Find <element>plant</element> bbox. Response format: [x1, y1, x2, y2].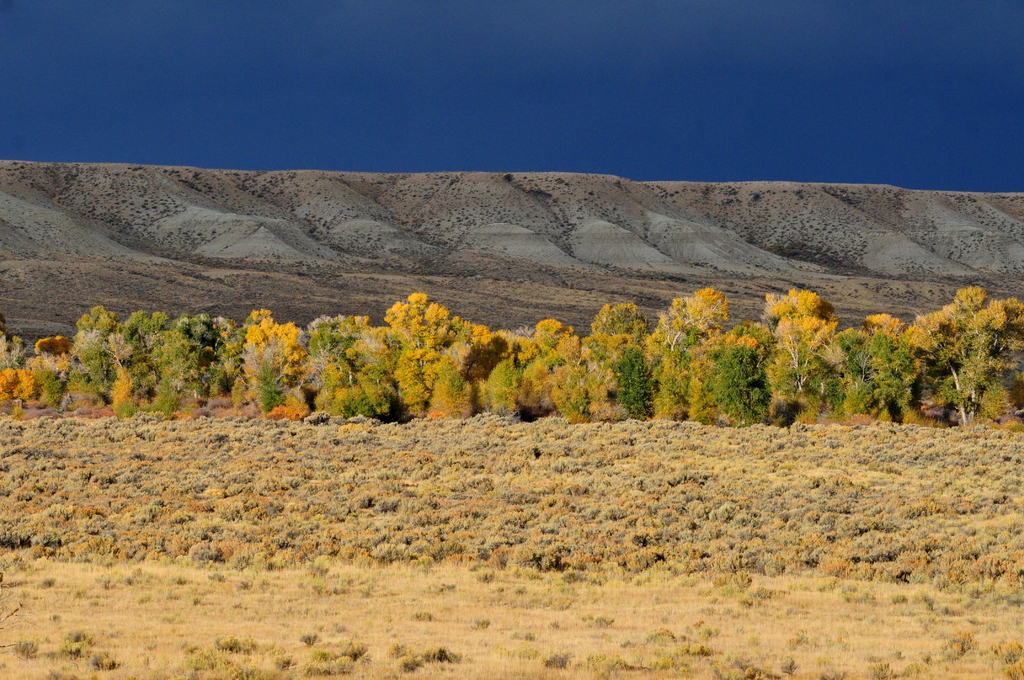
[72, 640, 86, 664].
